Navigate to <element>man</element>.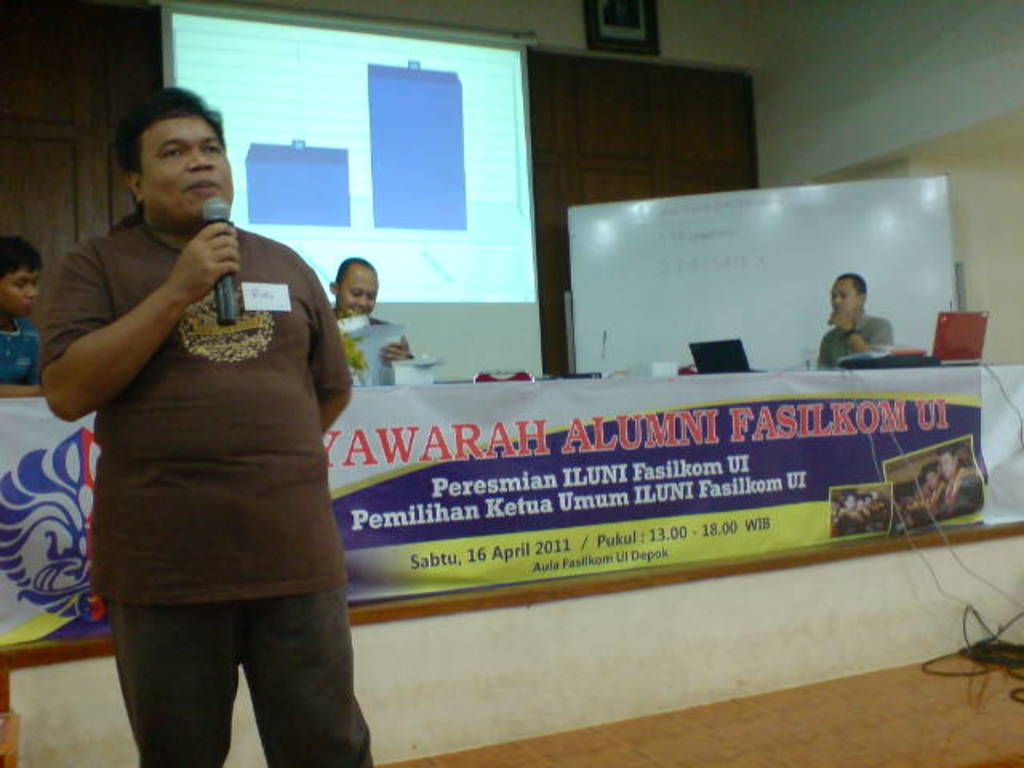
Navigation target: 3, 240, 53, 408.
